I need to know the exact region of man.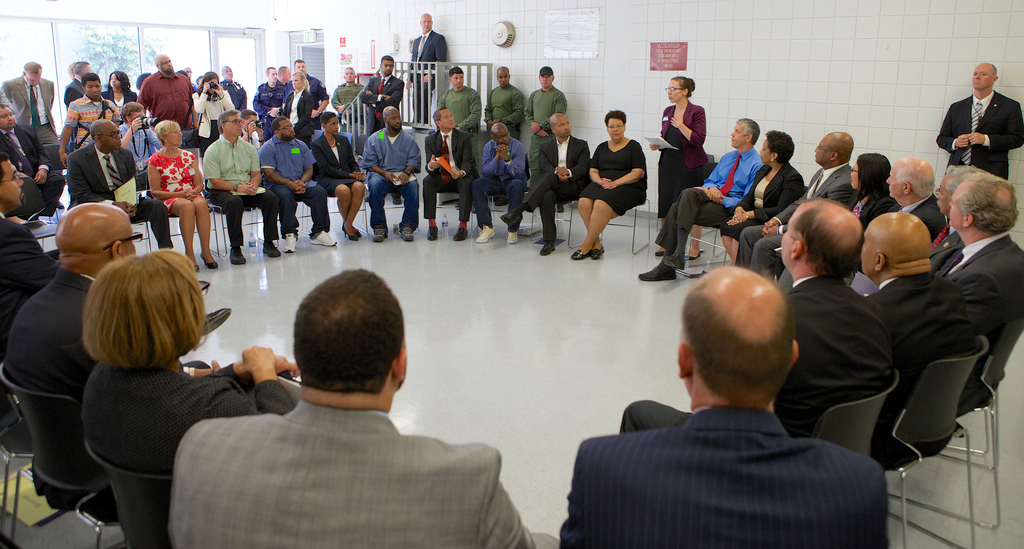
Region: l=855, t=210, r=983, b=470.
